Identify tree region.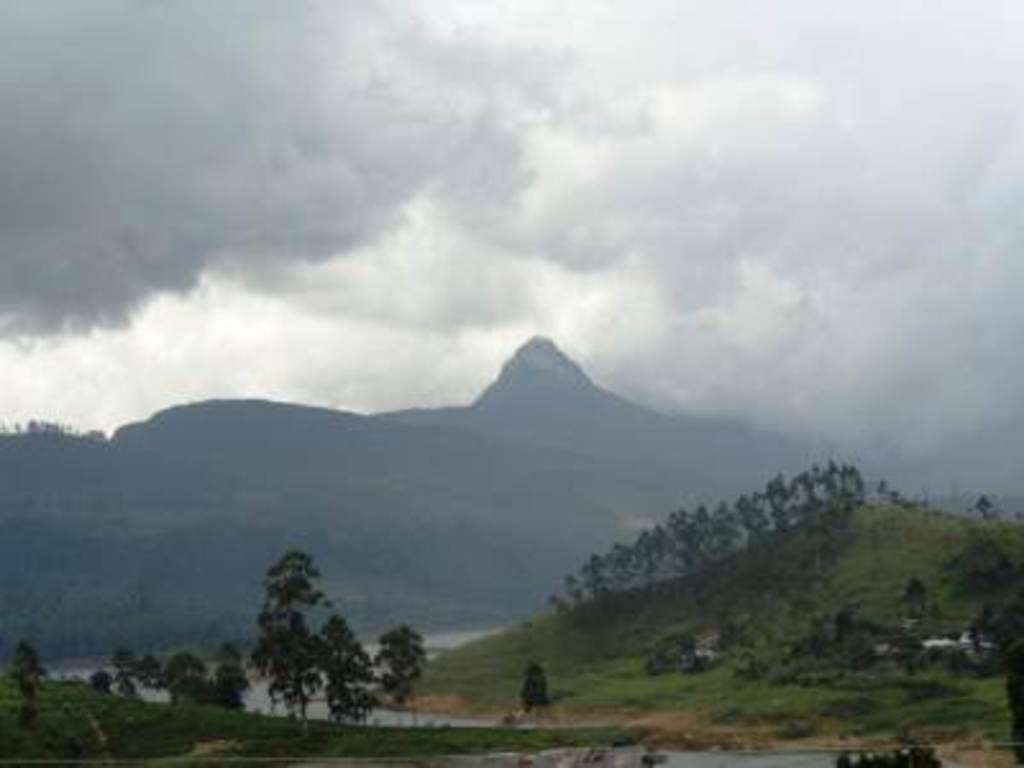
Region: rect(376, 632, 430, 722).
